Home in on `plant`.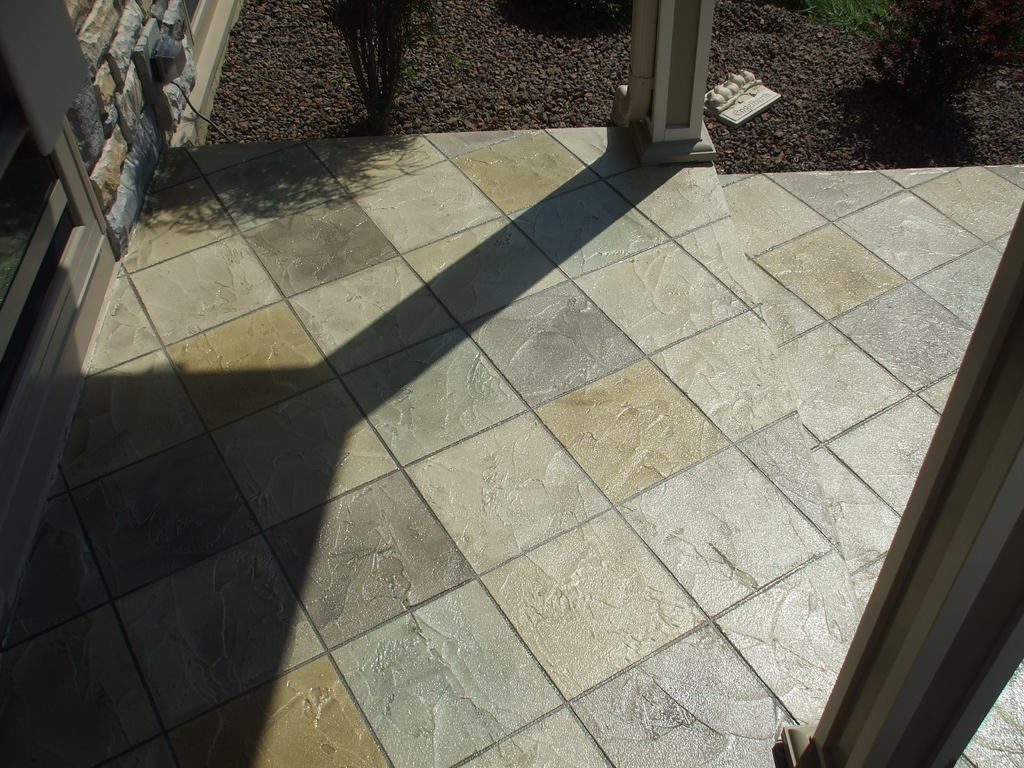
Homed in at [799, 0, 906, 44].
